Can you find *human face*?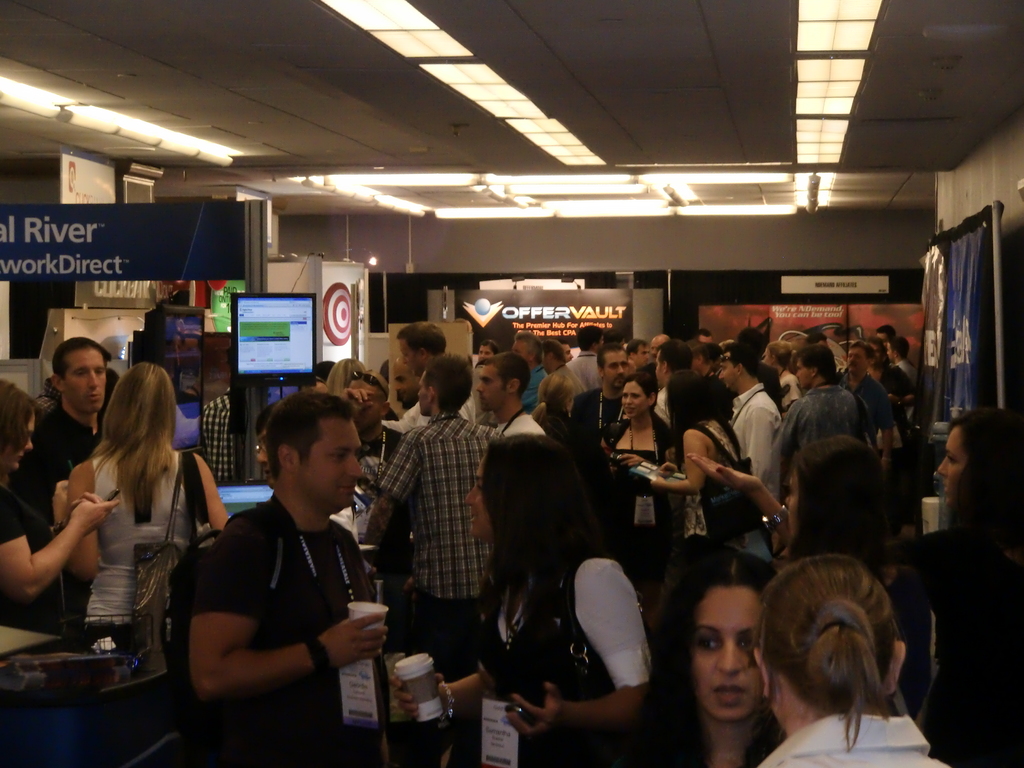
Yes, bounding box: 342,378,379,435.
